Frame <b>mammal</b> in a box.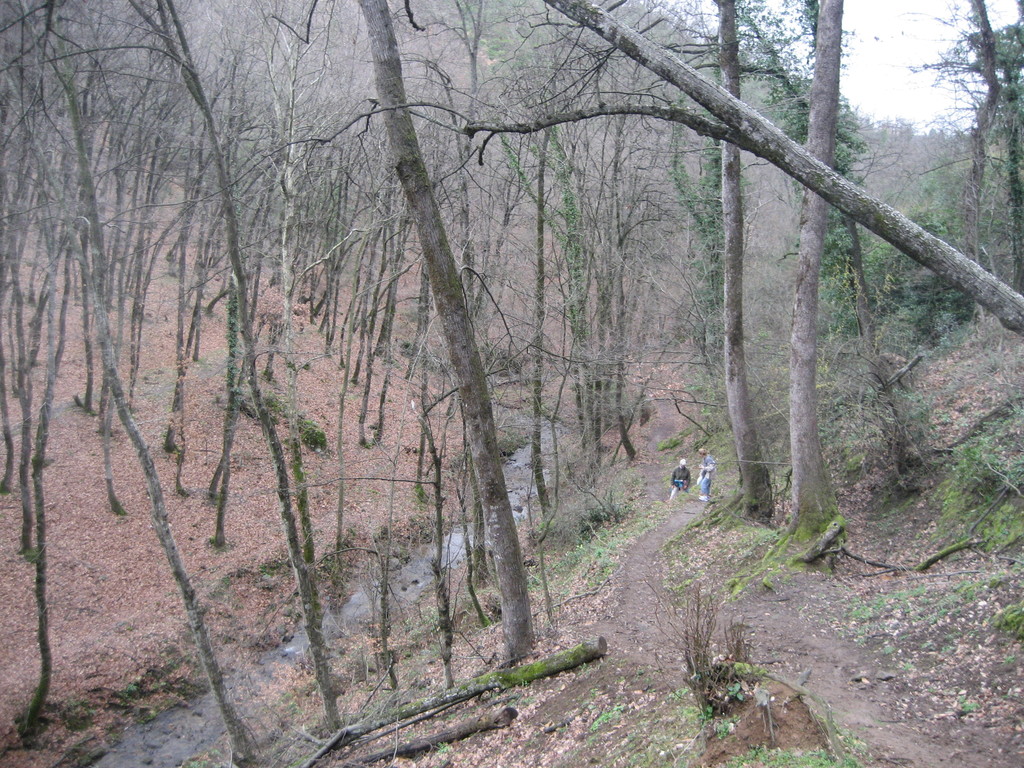
x1=691 y1=445 x2=717 y2=499.
